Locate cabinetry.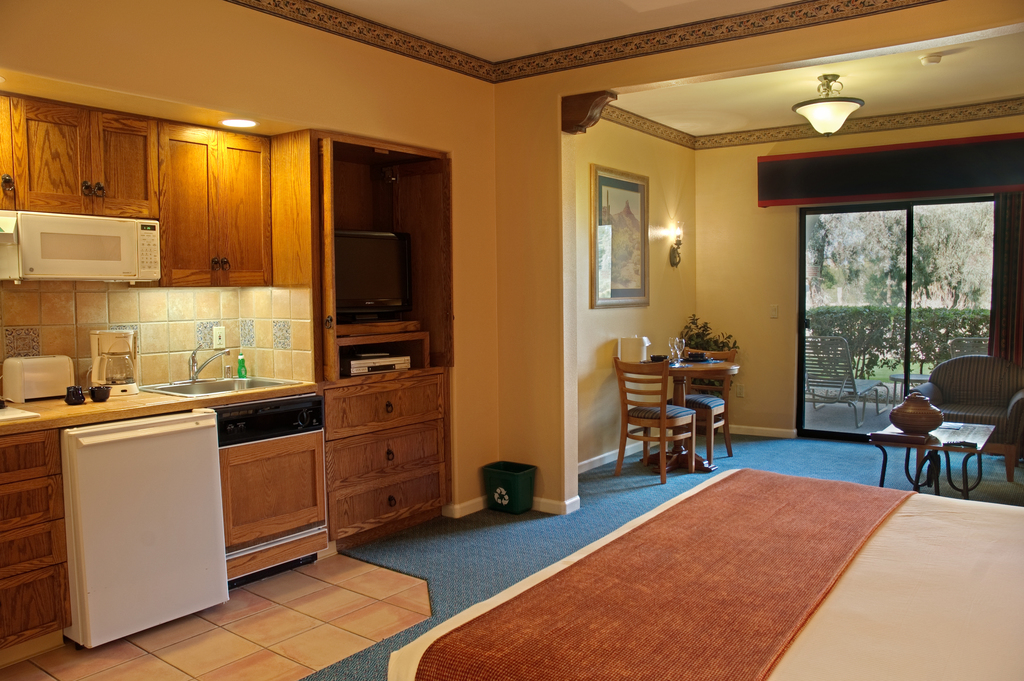
Bounding box: left=2, top=396, right=71, bottom=671.
